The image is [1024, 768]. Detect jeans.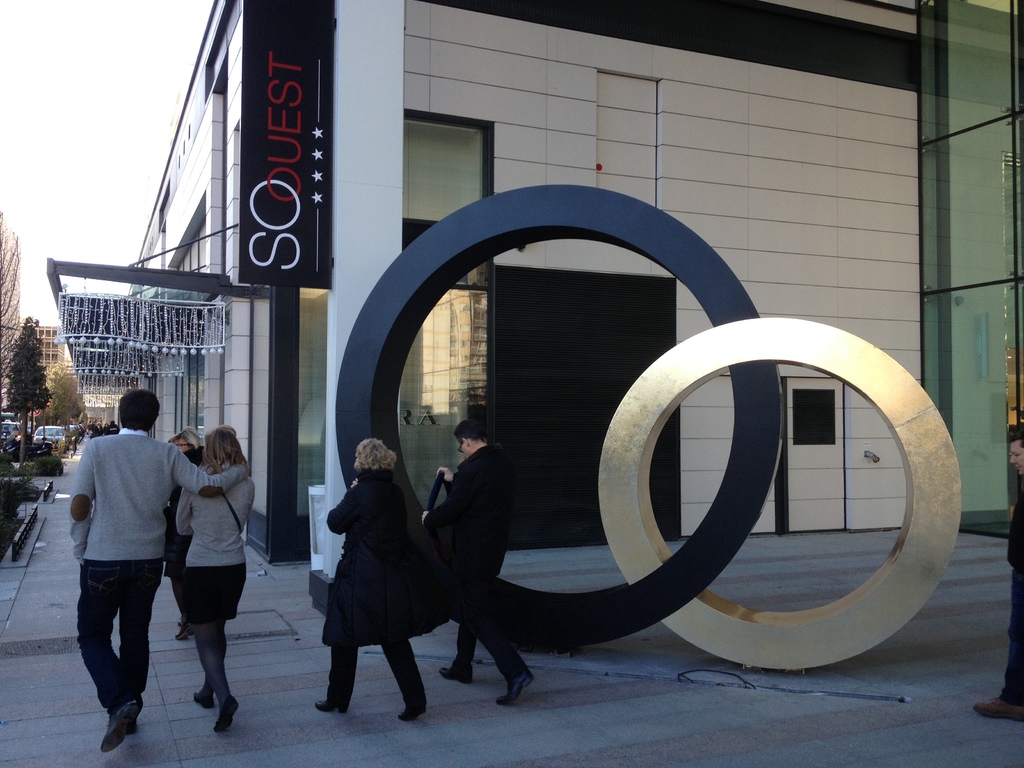
Detection: bbox=(998, 573, 1023, 701).
